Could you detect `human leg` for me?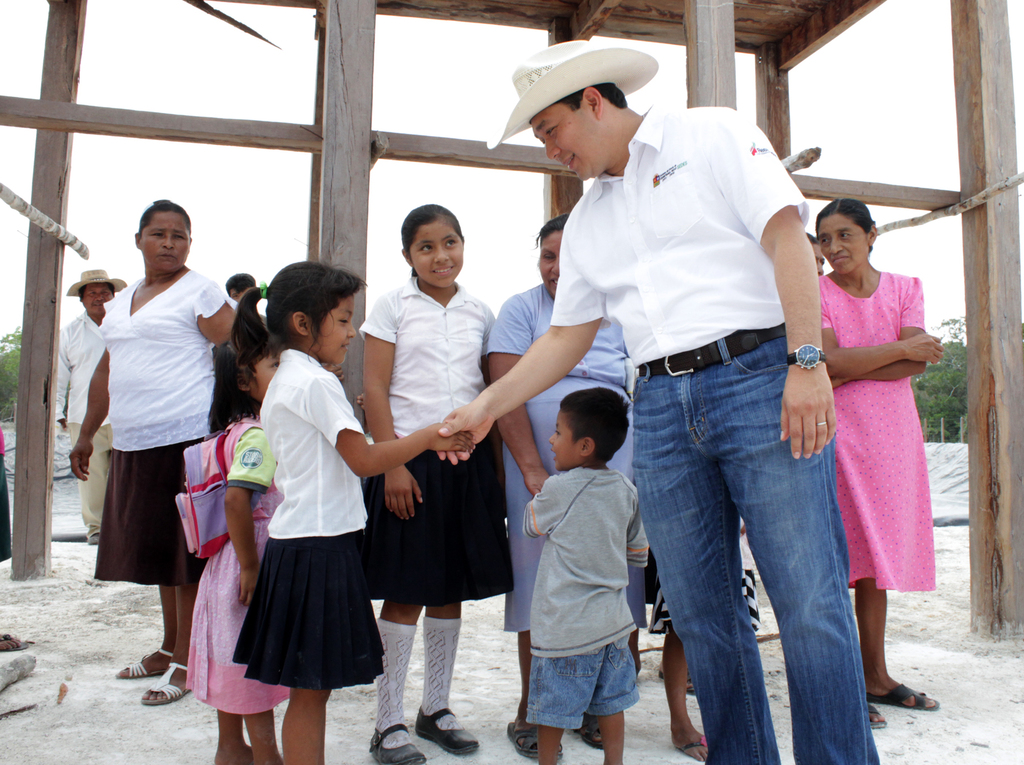
Detection result: box(717, 390, 882, 764).
